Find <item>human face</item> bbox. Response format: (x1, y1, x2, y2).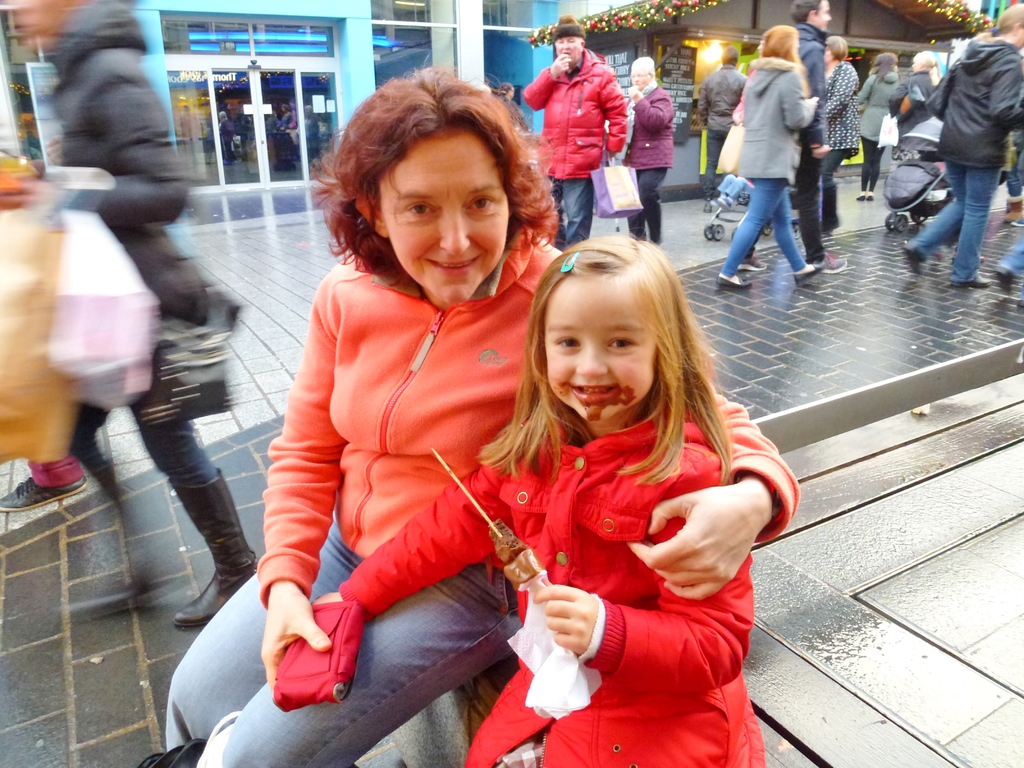
(545, 291, 659, 428).
